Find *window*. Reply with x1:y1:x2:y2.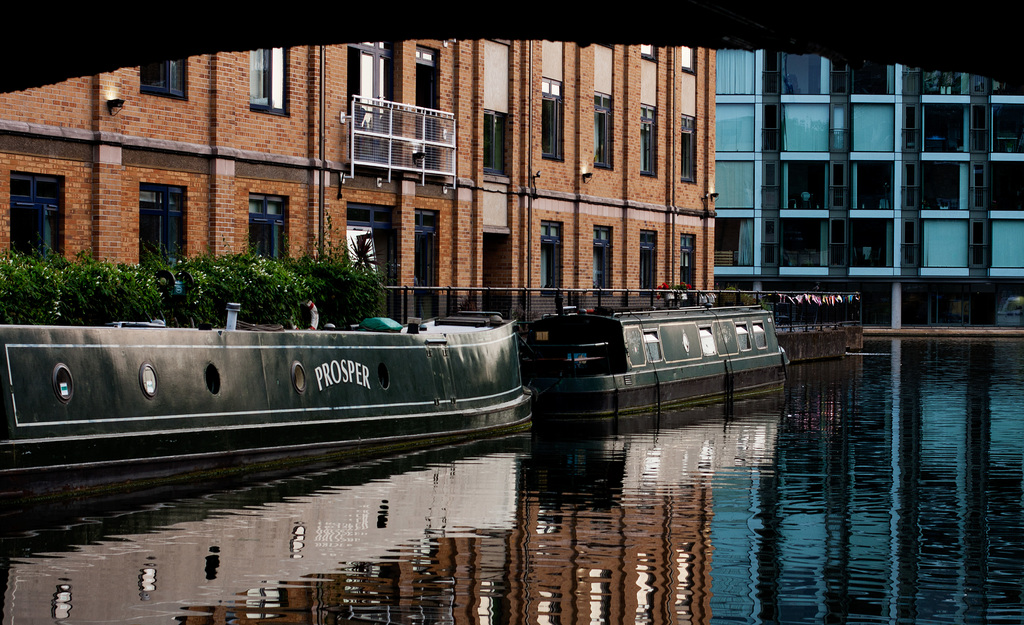
850:220:893:275.
